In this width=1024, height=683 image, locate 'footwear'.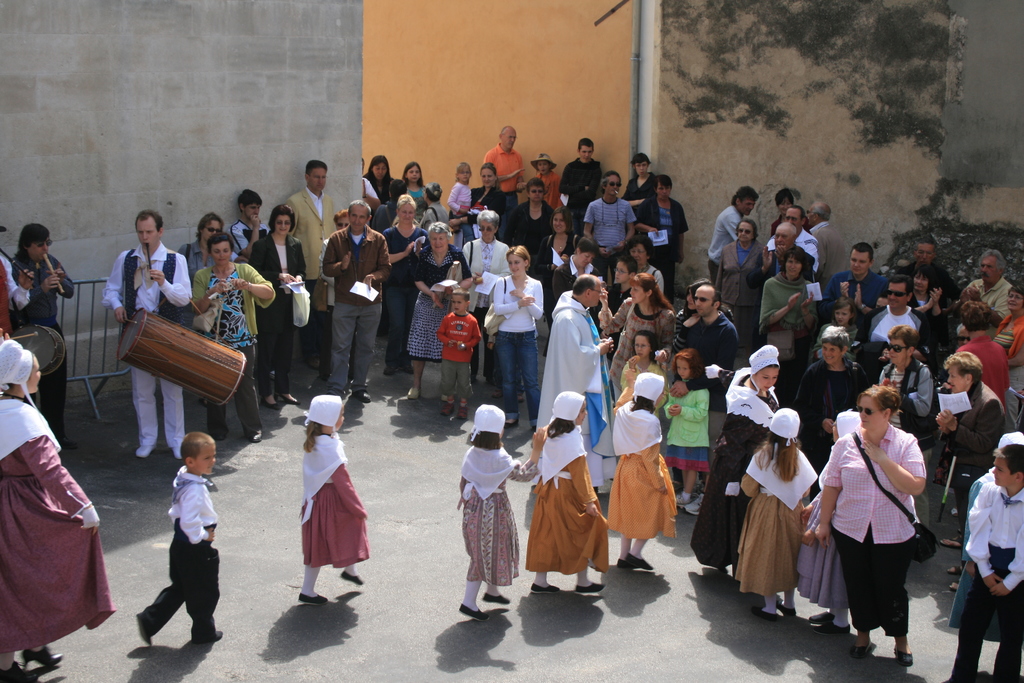
Bounding box: select_region(210, 434, 227, 440).
